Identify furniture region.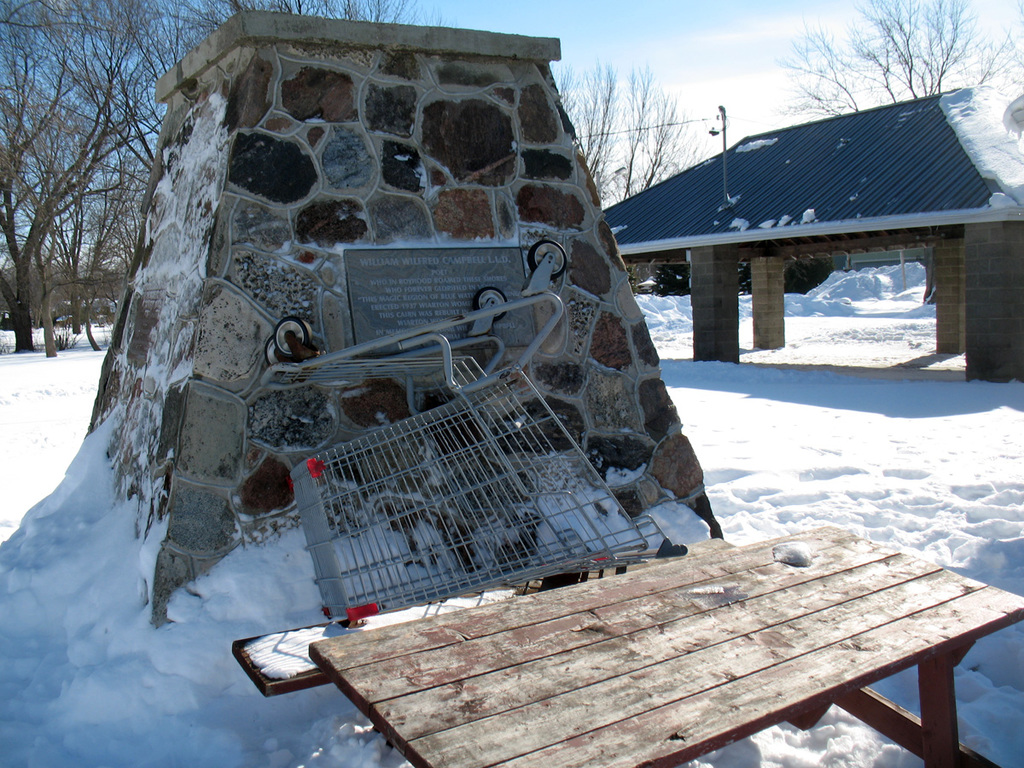
Region: {"x1": 305, "y1": 521, "x2": 1023, "y2": 767}.
